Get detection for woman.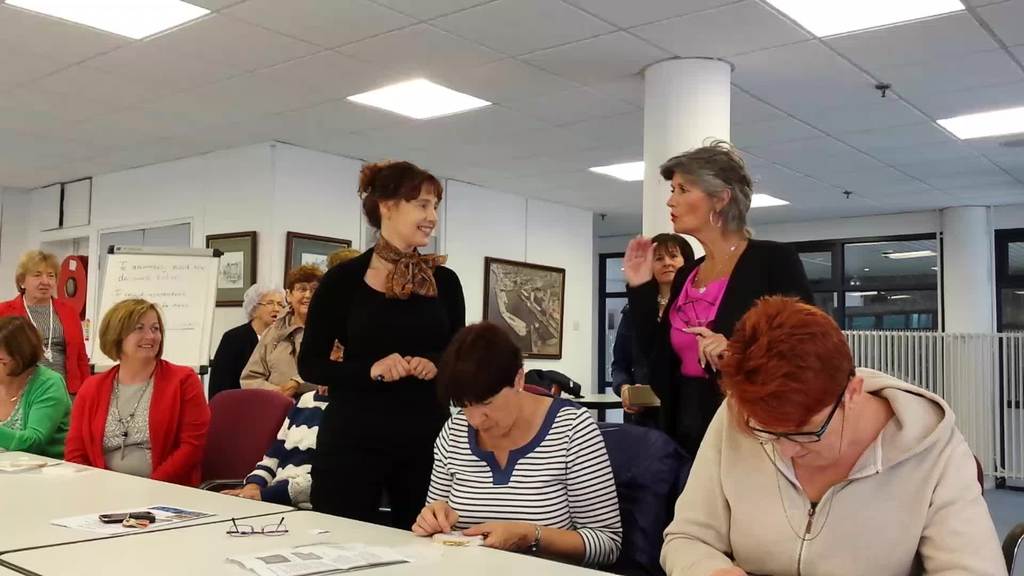
Detection: [236,256,329,400].
